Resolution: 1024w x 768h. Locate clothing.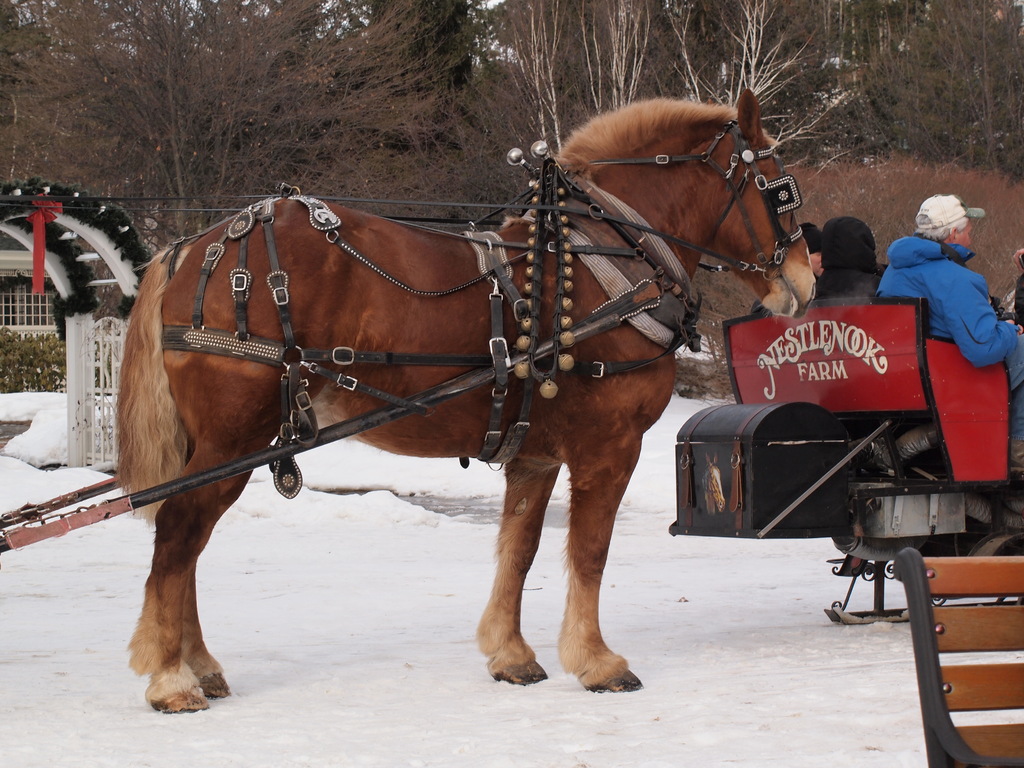
<bbox>873, 229, 1023, 446</bbox>.
